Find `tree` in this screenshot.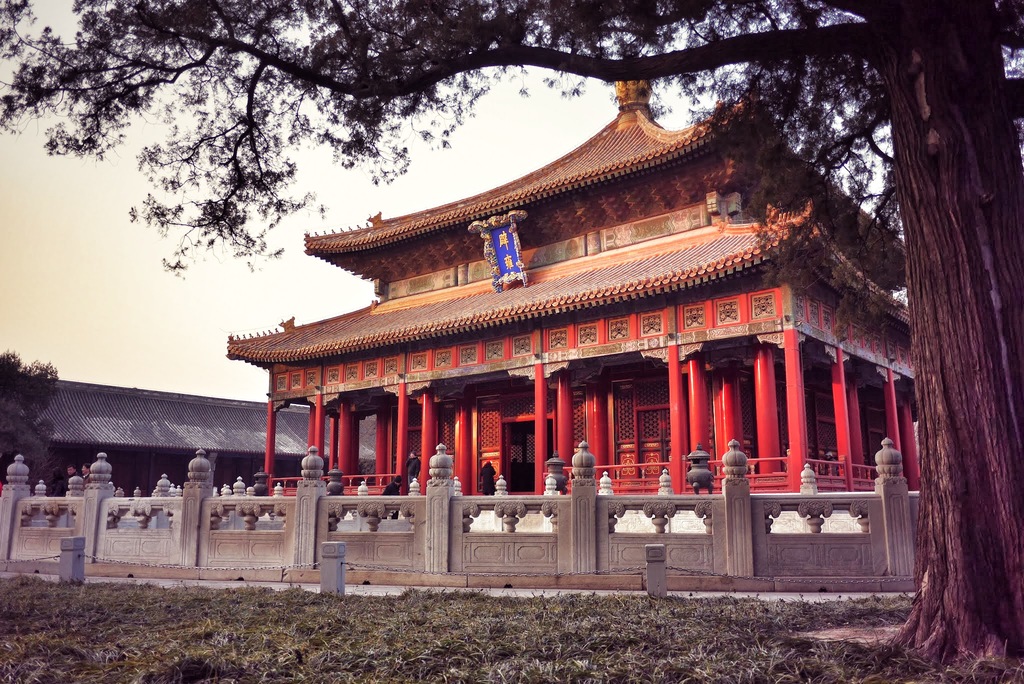
The bounding box for `tree` is (0,346,59,489).
